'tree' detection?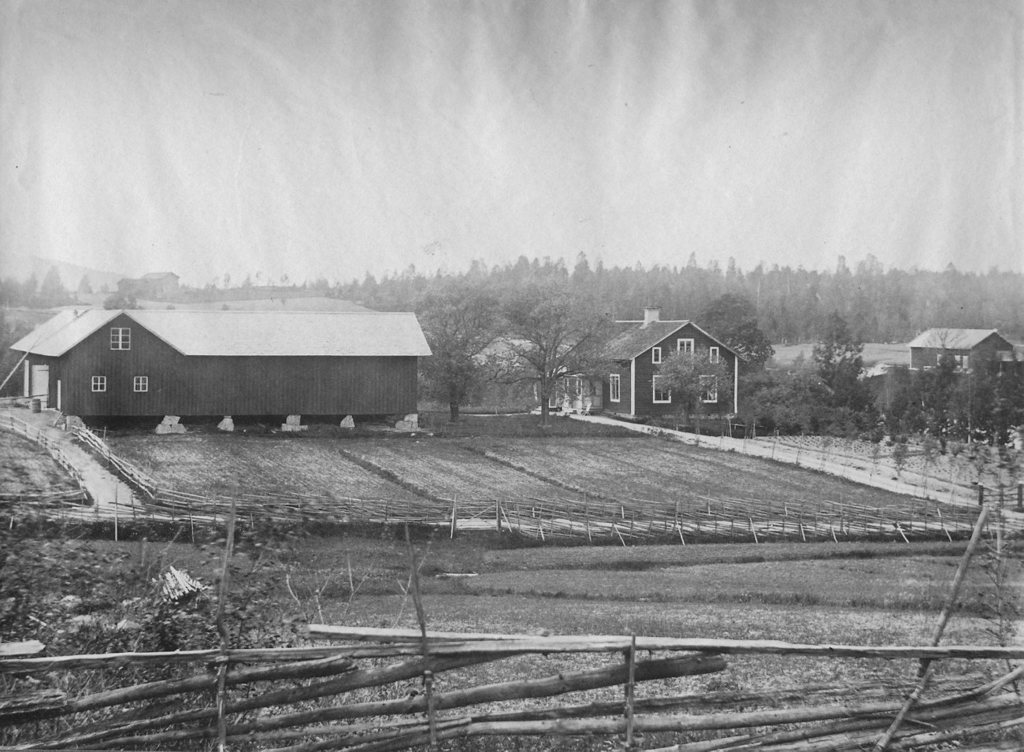
detection(900, 389, 922, 434)
